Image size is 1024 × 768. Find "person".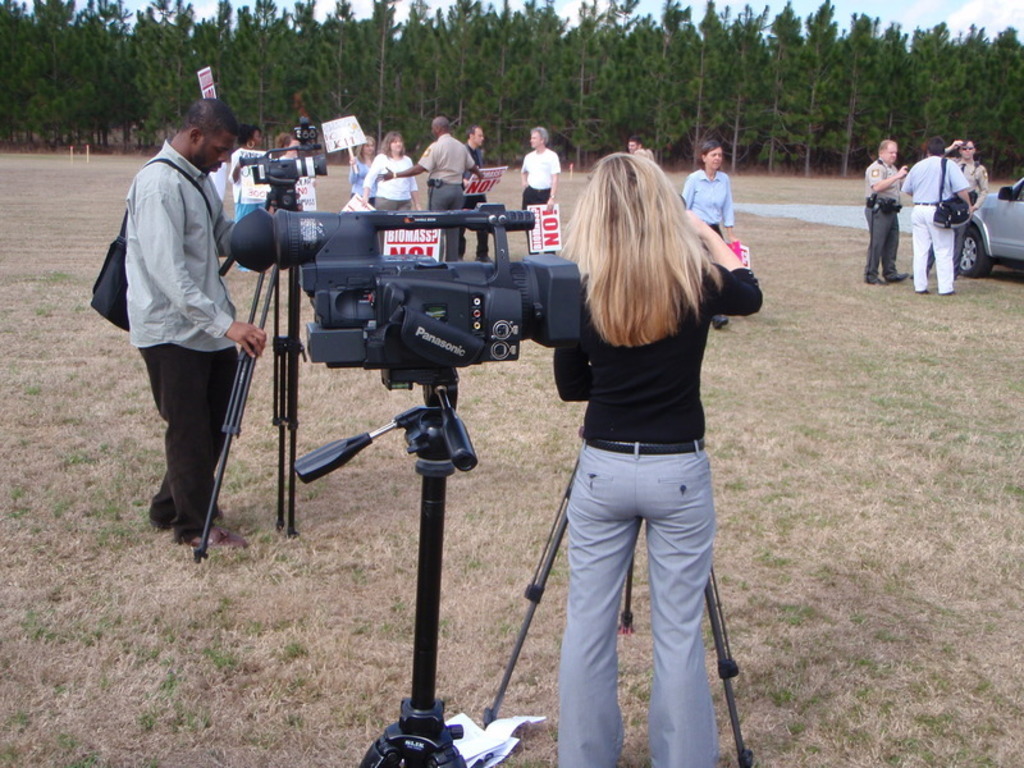
detection(115, 96, 273, 553).
